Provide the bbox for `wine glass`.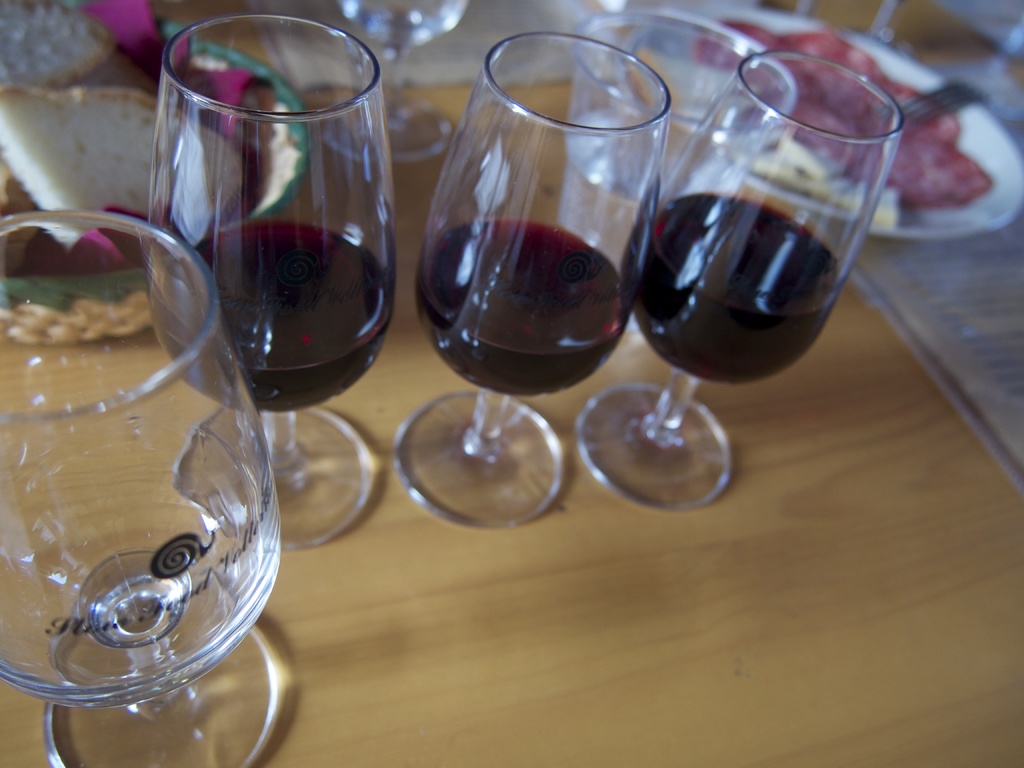
[left=575, top=58, right=903, bottom=509].
